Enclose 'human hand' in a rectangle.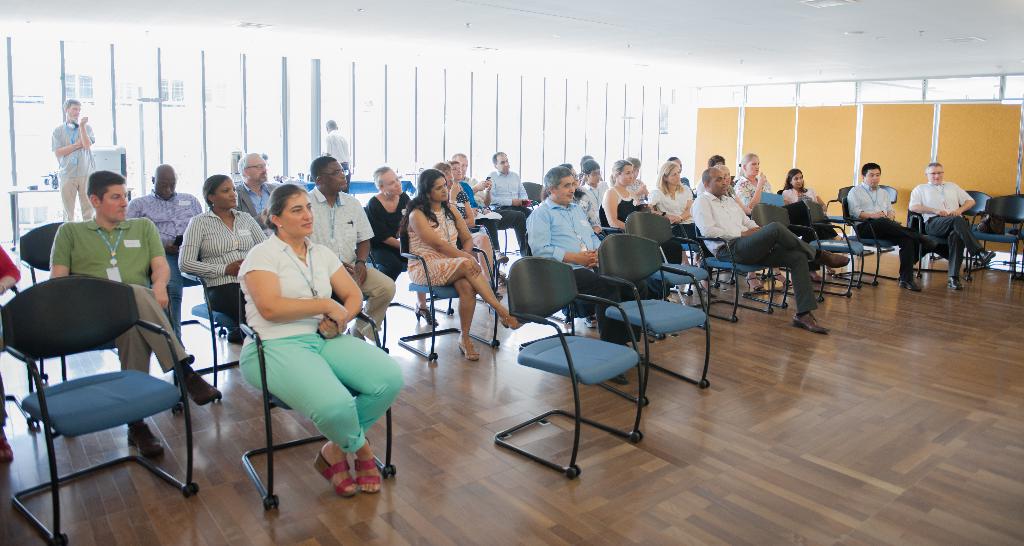
bbox=[584, 247, 598, 267].
